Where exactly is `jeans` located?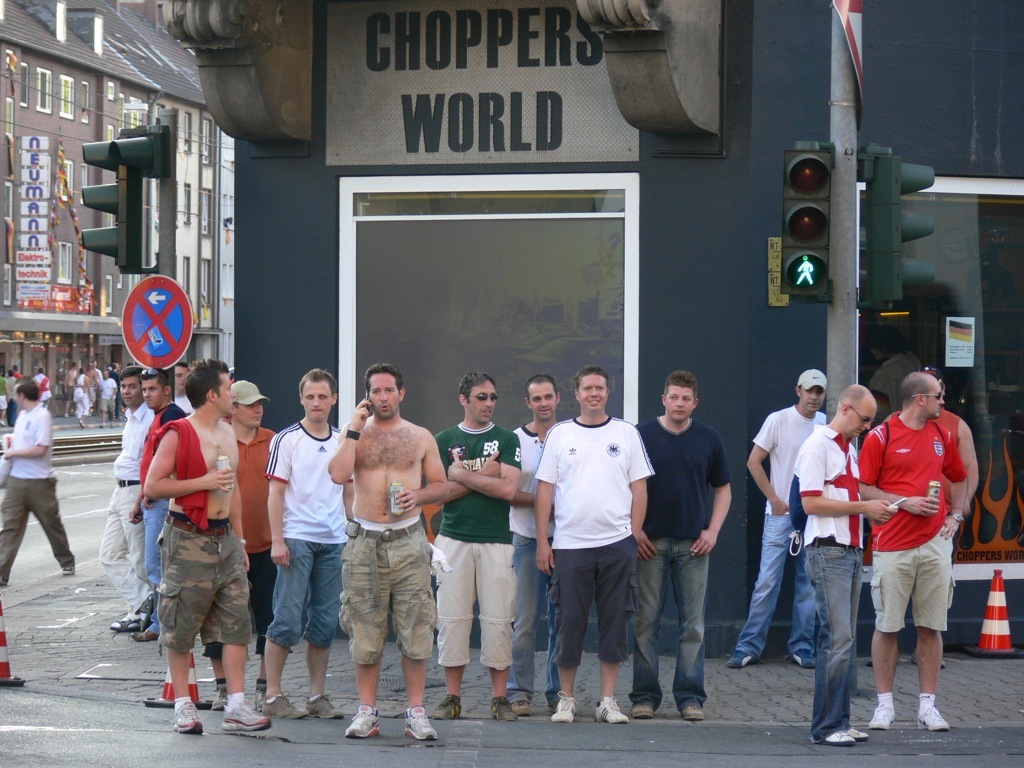
Its bounding box is {"left": 807, "top": 542, "right": 860, "bottom": 737}.
